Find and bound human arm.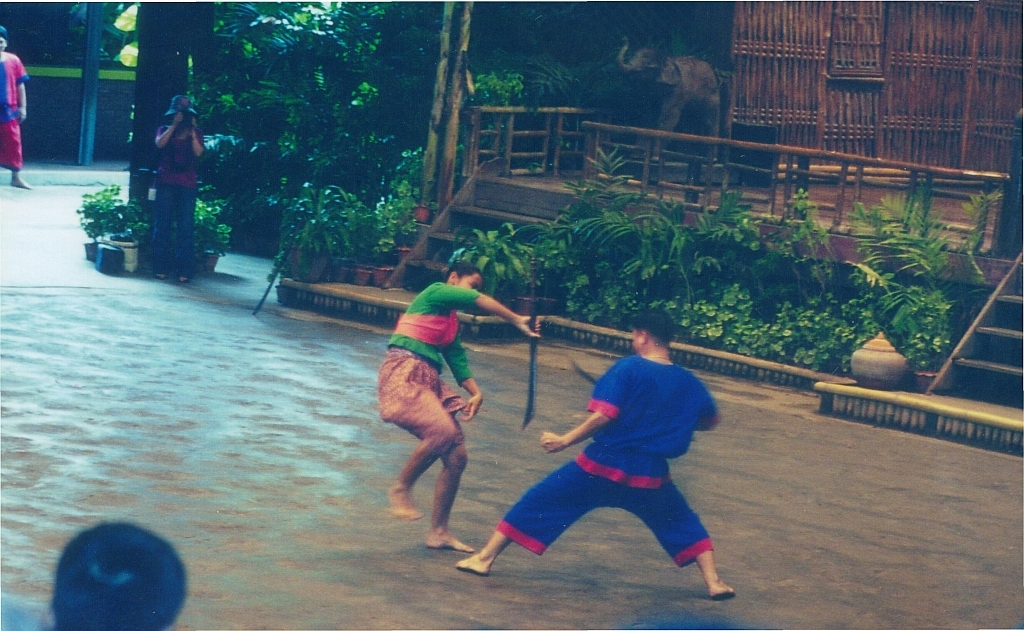
Bound: detection(539, 359, 631, 451).
